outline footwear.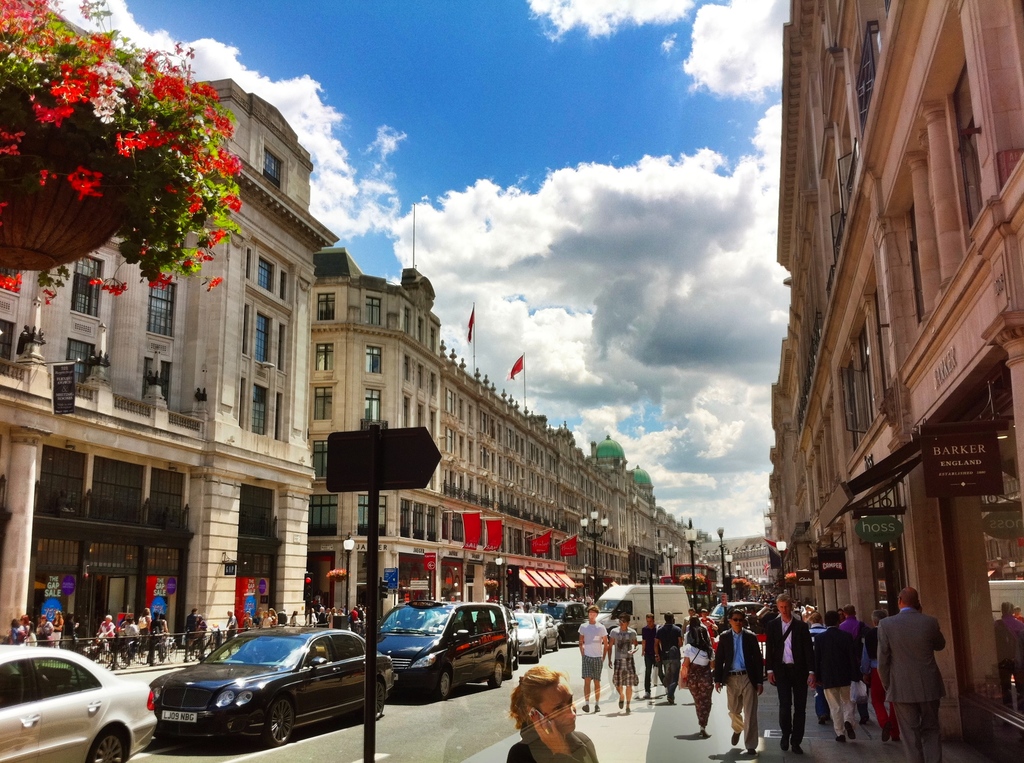
Outline: bbox=(781, 731, 789, 752).
